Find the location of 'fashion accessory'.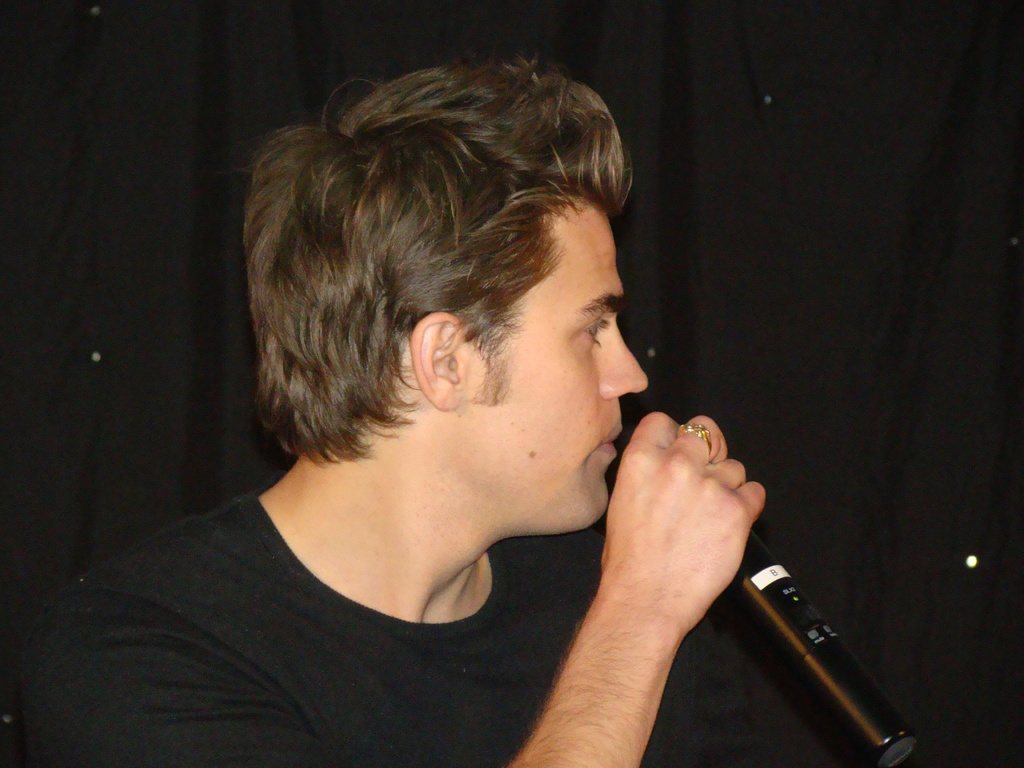
Location: [674,421,711,456].
